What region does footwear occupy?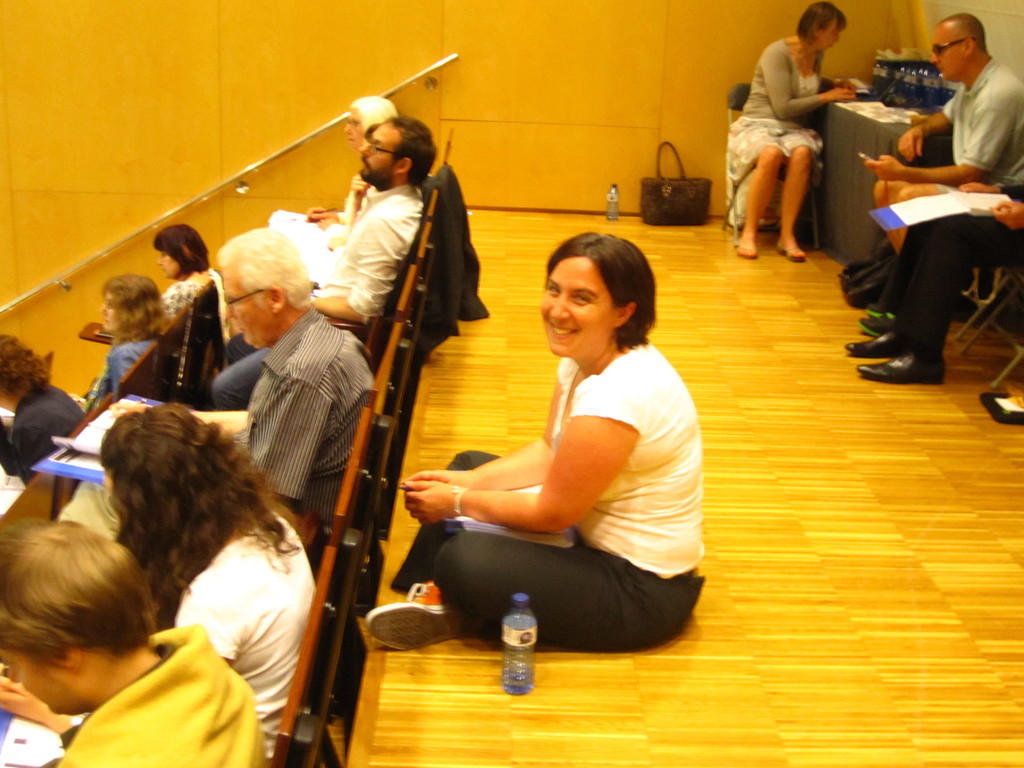
bbox(367, 585, 479, 652).
